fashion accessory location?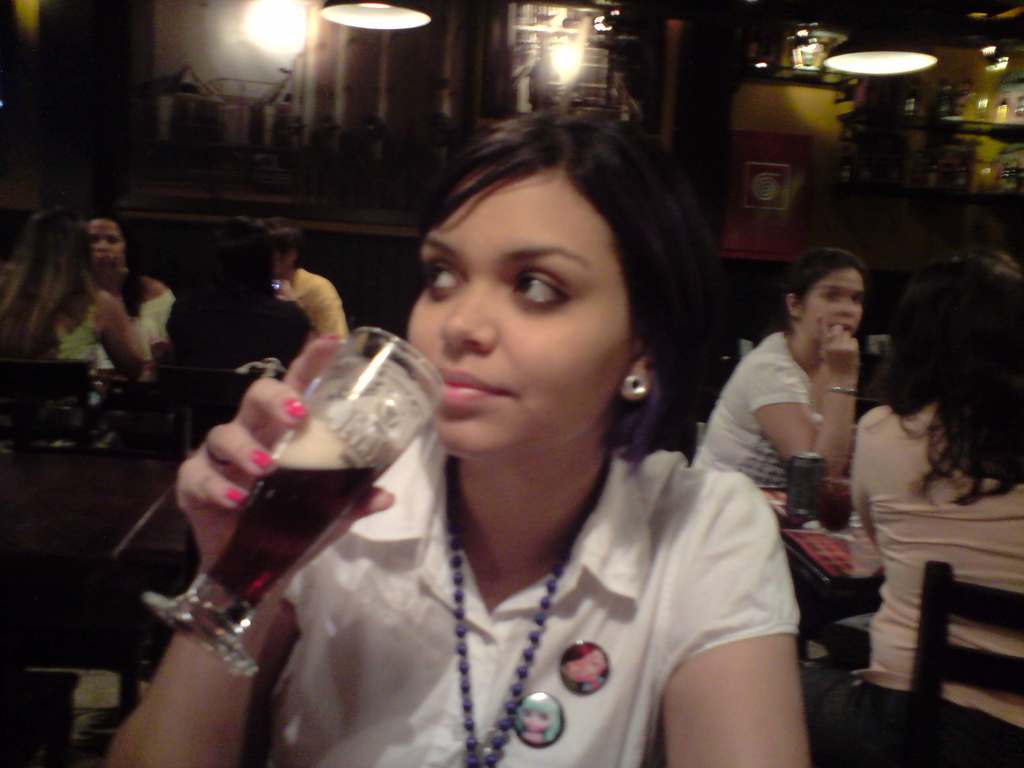
x1=228, y1=493, x2=247, y2=502
